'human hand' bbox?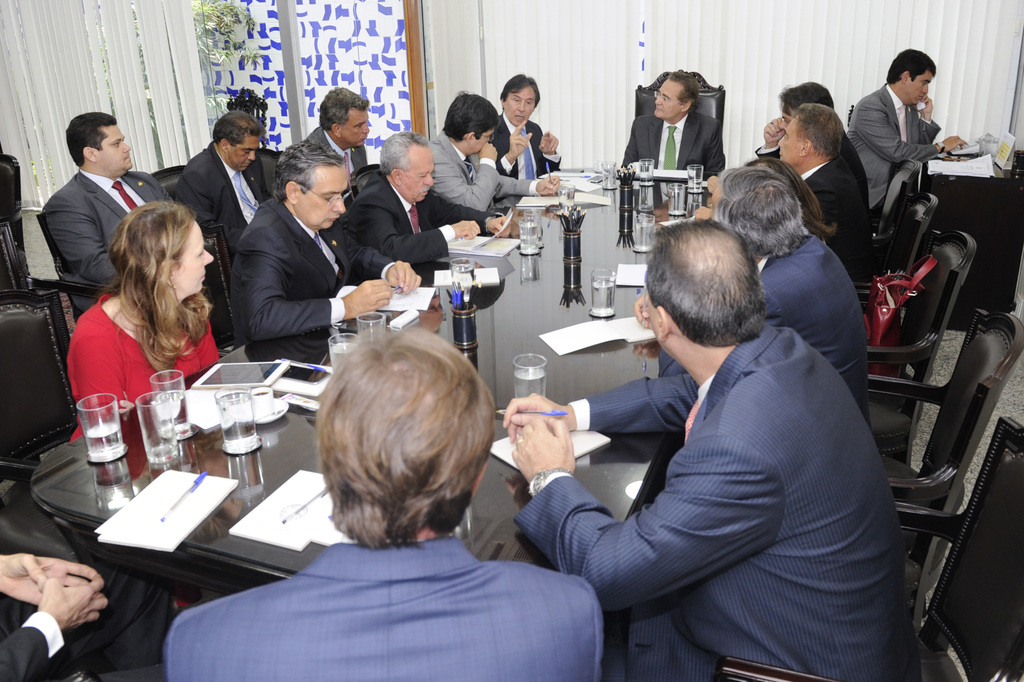
(x1=690, y1=206, x2=714, y2=220)
